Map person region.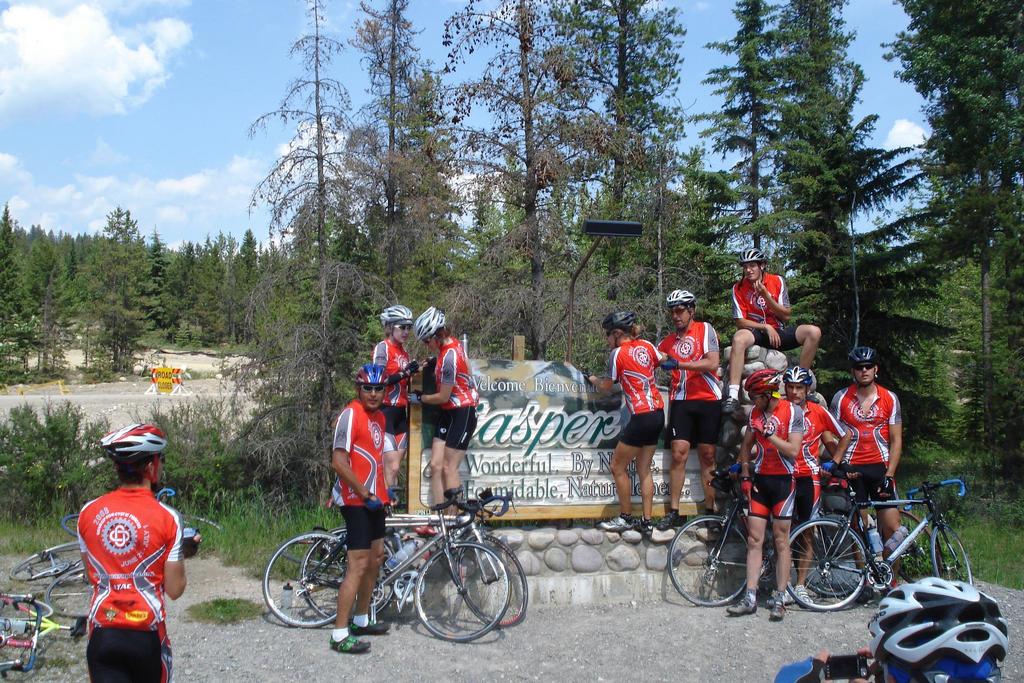
Mapped to bbox=(723, 247, 824, 416).
